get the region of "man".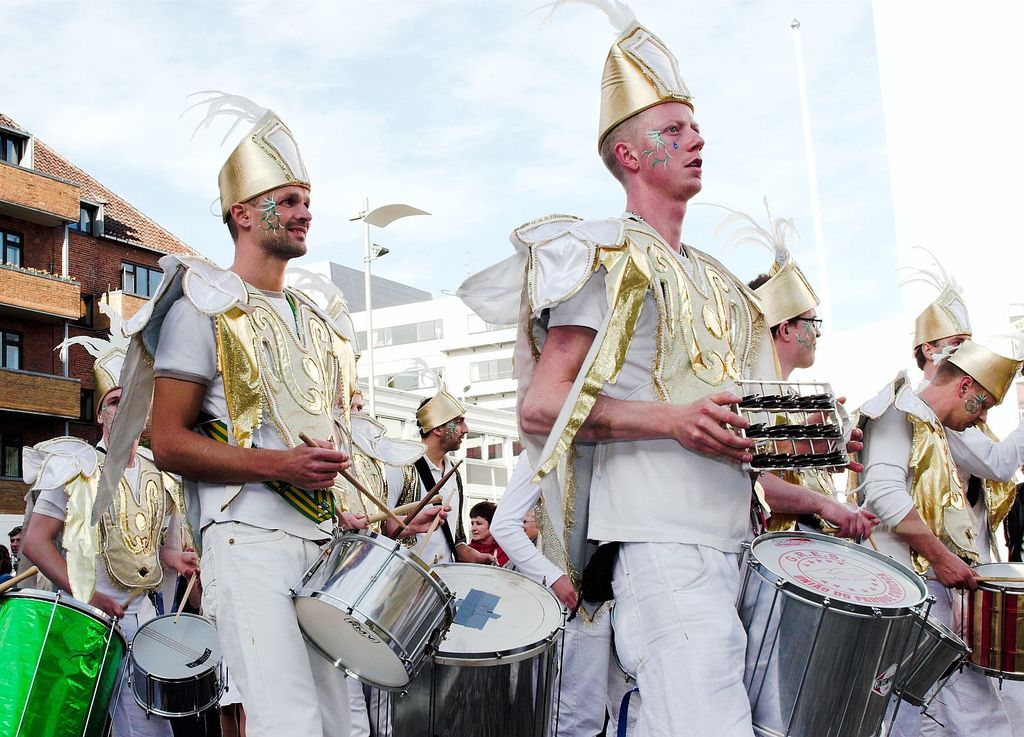
<bbox>497, 77, 797, 693</bbox>.
